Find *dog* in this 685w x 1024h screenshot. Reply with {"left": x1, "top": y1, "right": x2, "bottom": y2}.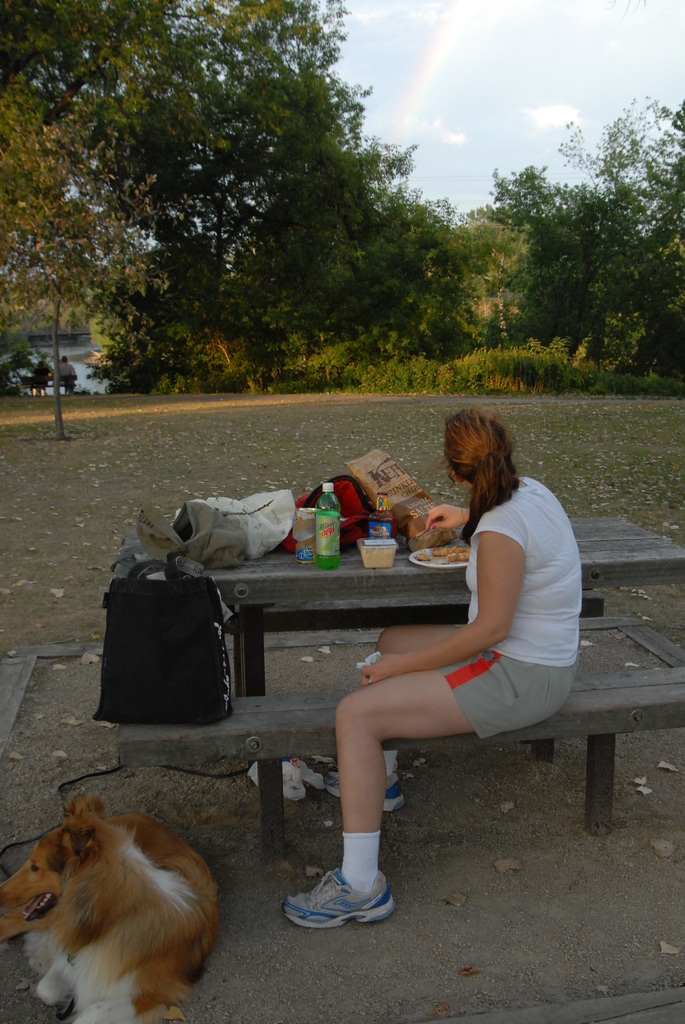
{"left": 0, "top": 790, "right": 218, "bottom": 1023}.
